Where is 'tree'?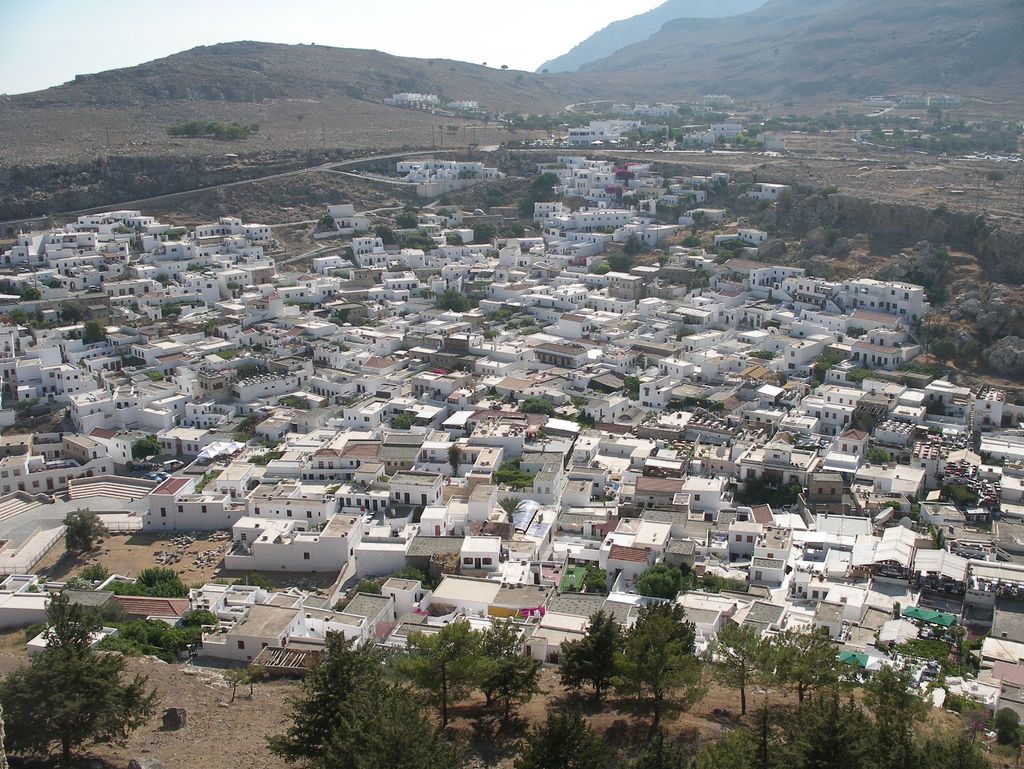
551 610 629 702.
